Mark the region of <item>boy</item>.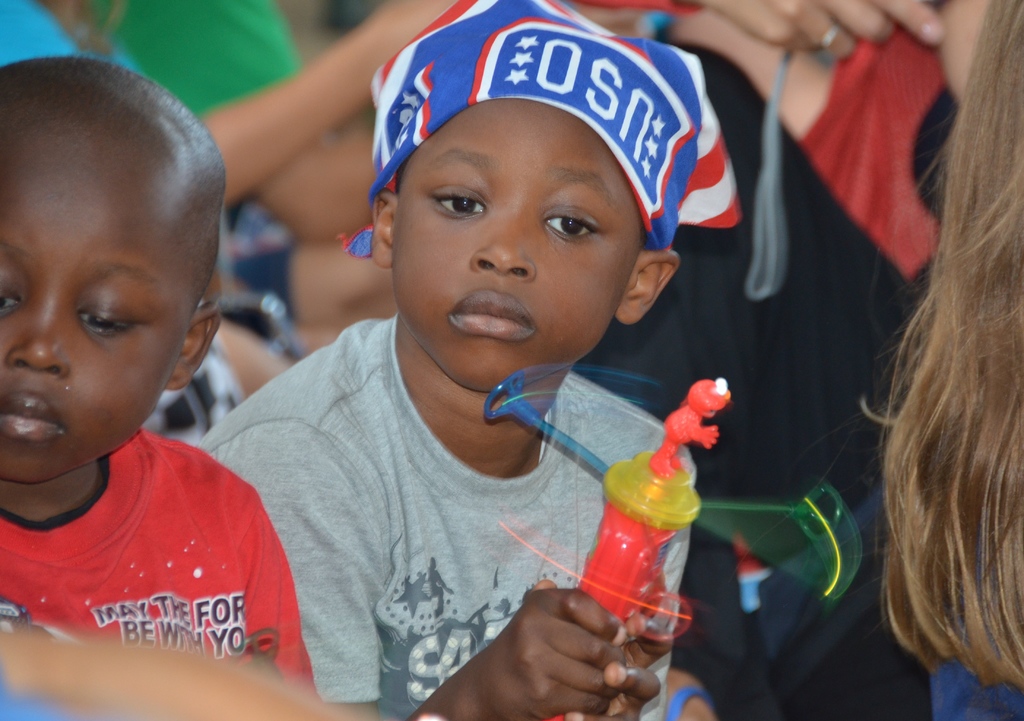
Region: [199,0,742,720].
